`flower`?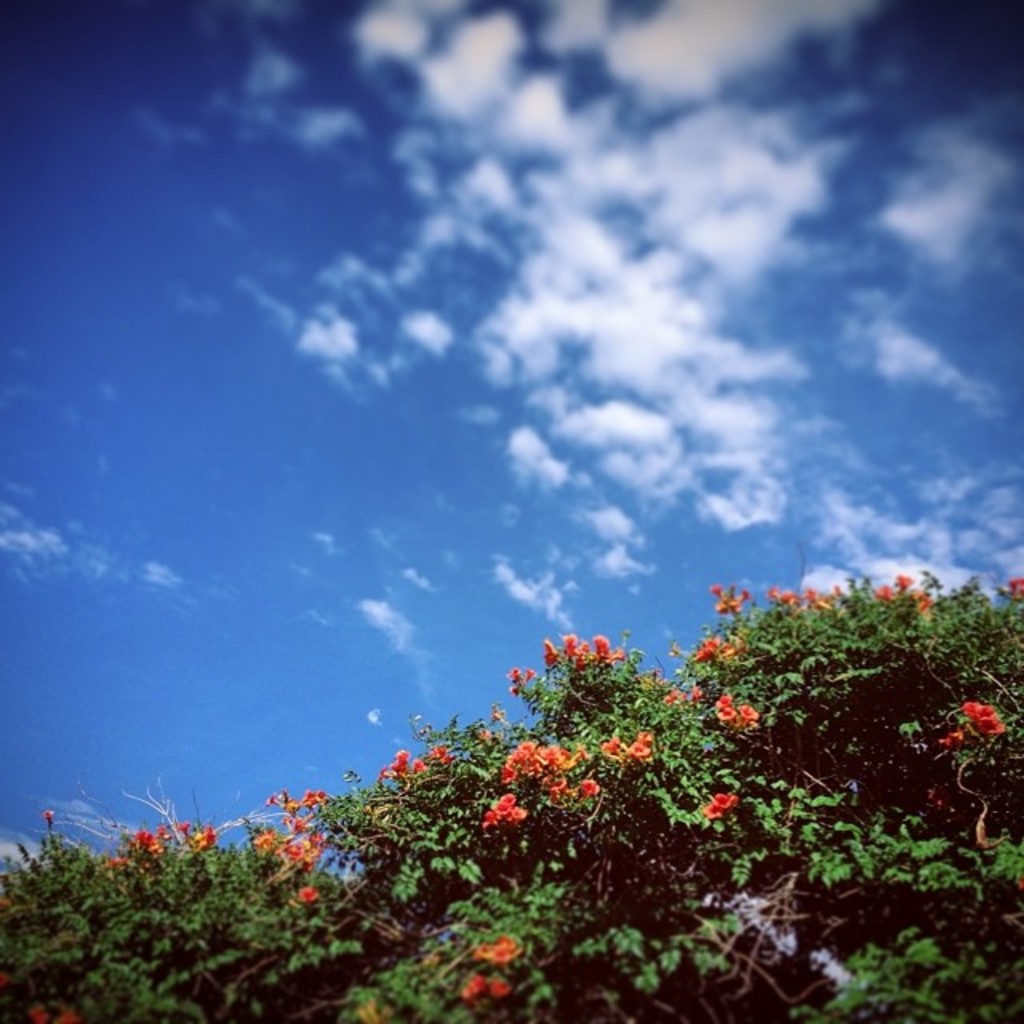
pyautogui.locateOnScreen(938, 726, 968, 755)
